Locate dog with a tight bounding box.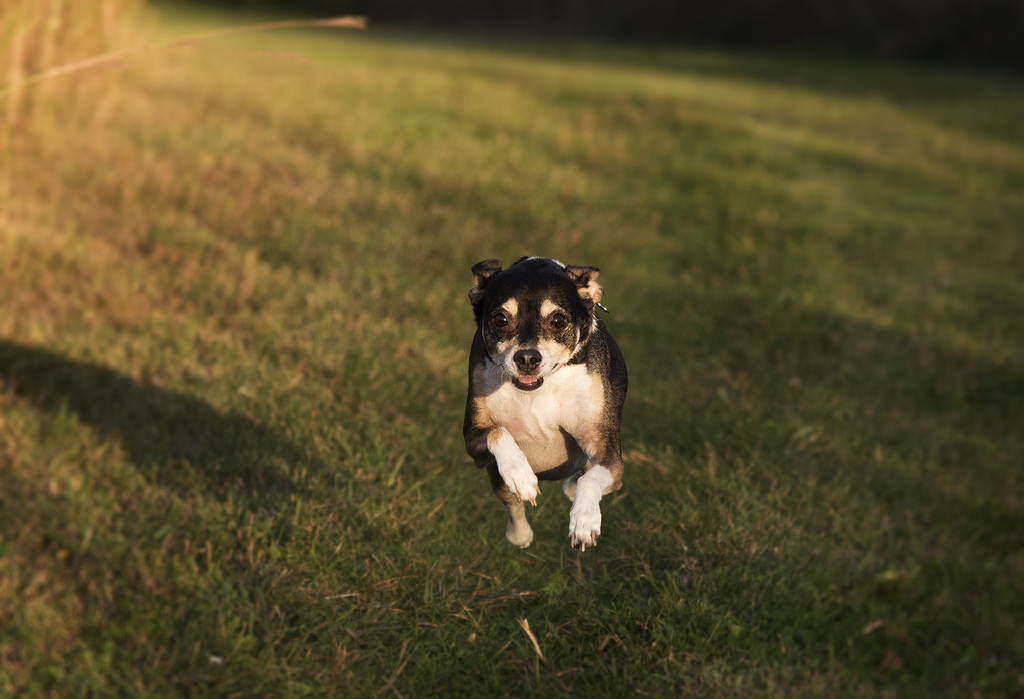
crop(461, 254, 631, 557).
